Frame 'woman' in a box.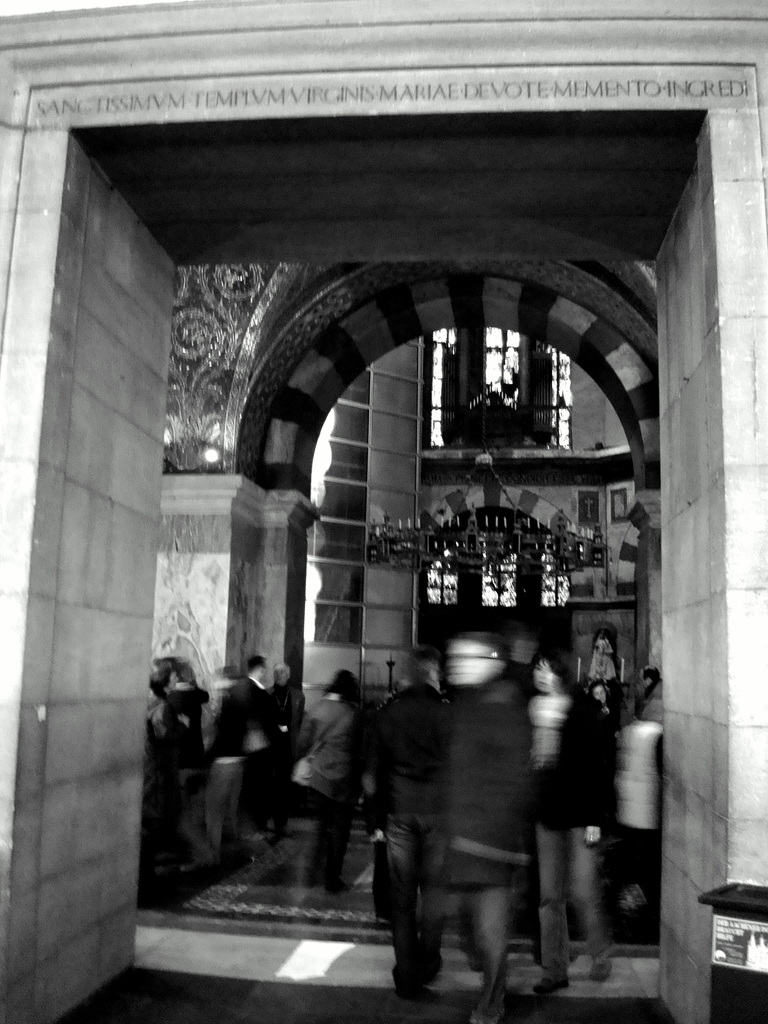
box=[614, 698, 664, 913].
